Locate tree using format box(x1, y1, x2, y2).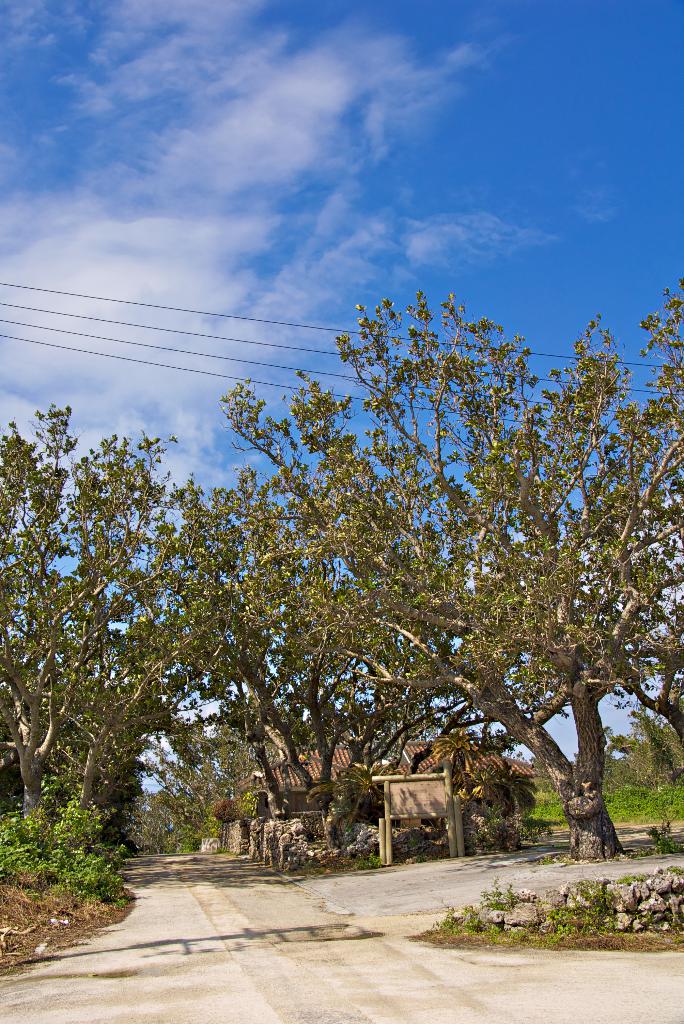
box(0, 398, 225, 836).
